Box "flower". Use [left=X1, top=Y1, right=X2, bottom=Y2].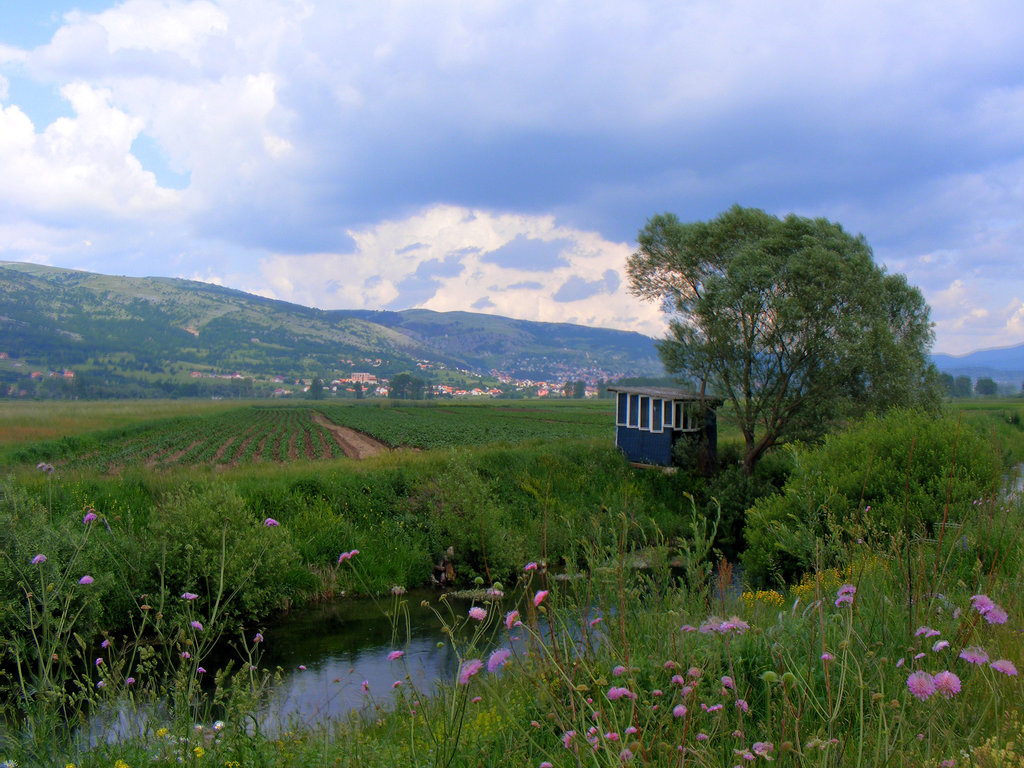
[left=681, top=625, right=692, bottom=634].
